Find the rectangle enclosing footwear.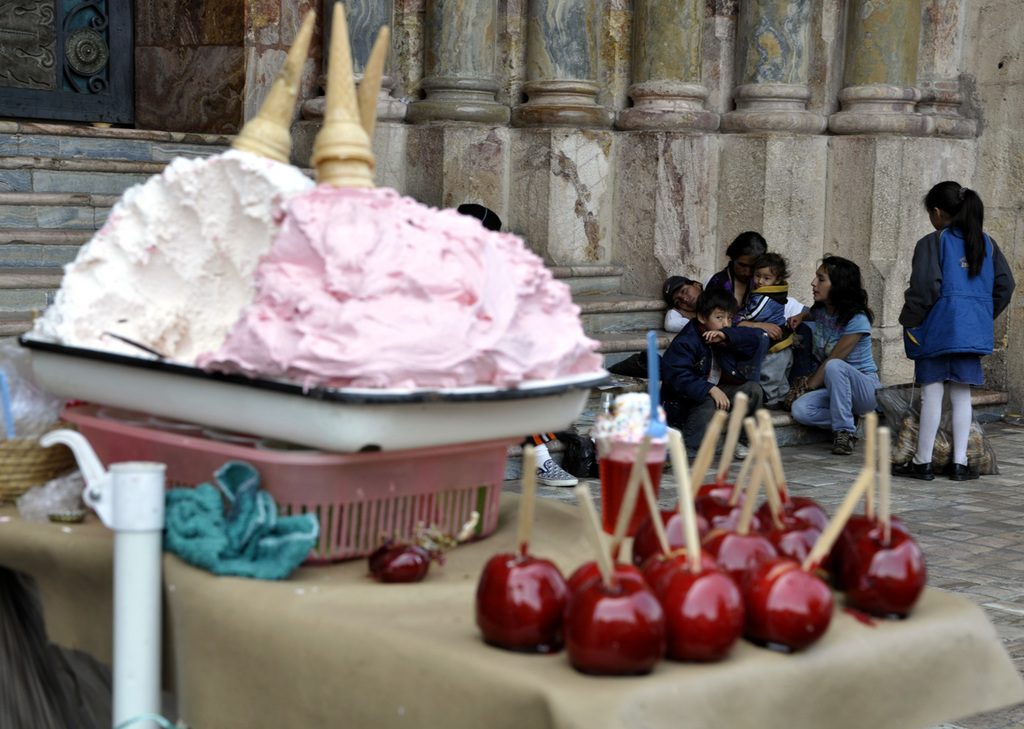
box=[893, 458, 931, 480].
